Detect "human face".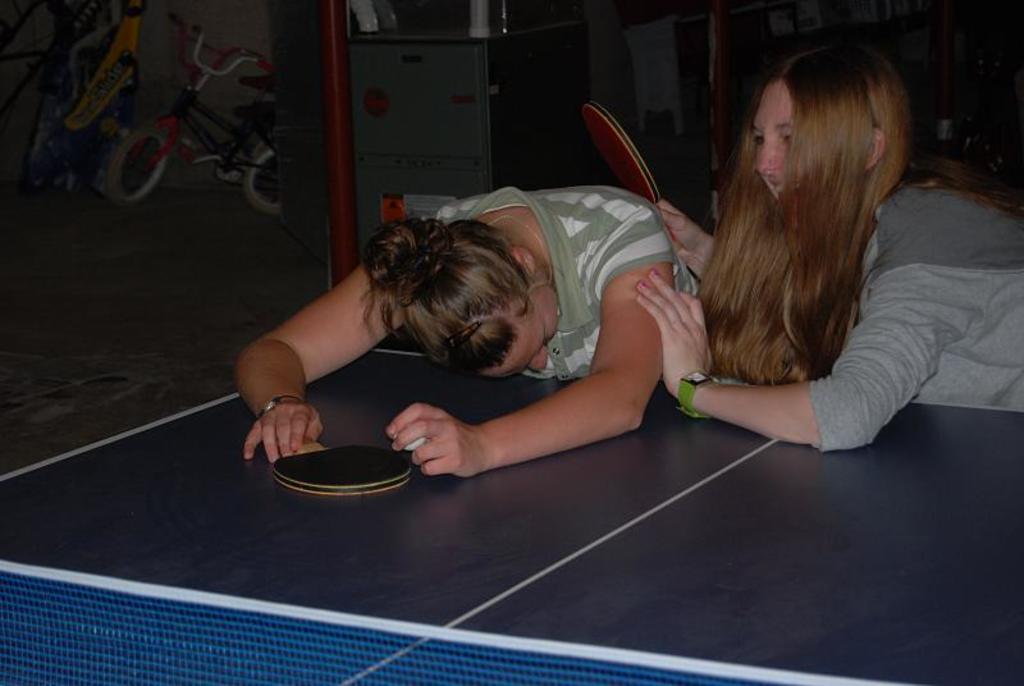
Detected at bbox=(749, 65, 829, 205).
